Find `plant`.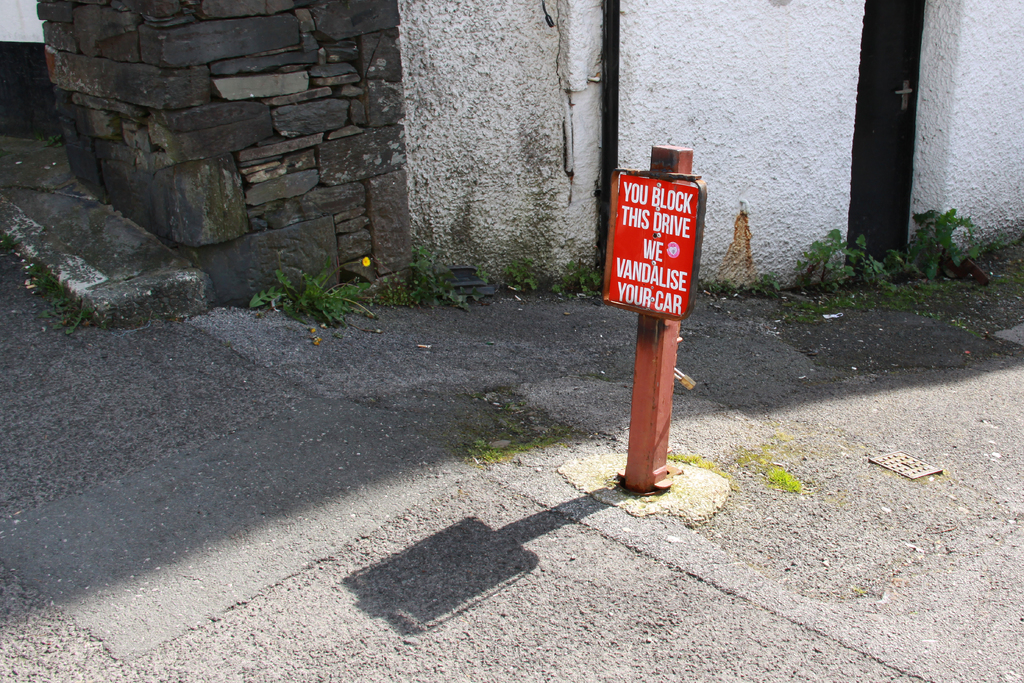
[880, 207, 995, 279].
